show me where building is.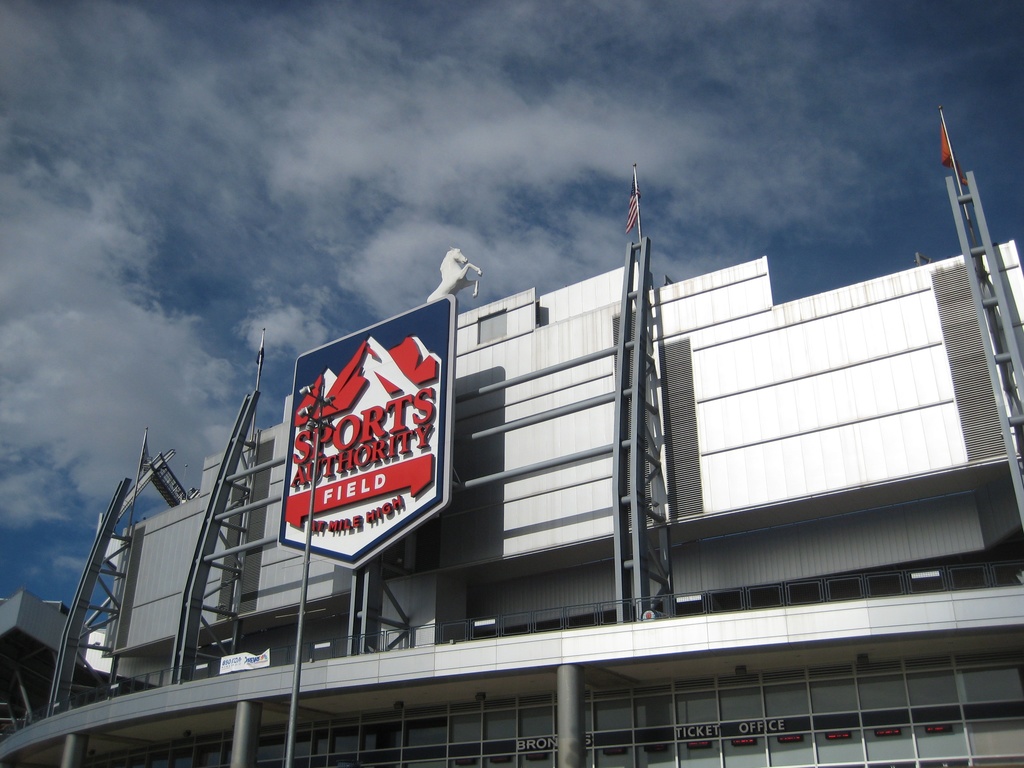
building is at bbox(0, 237, 1023, 767).
